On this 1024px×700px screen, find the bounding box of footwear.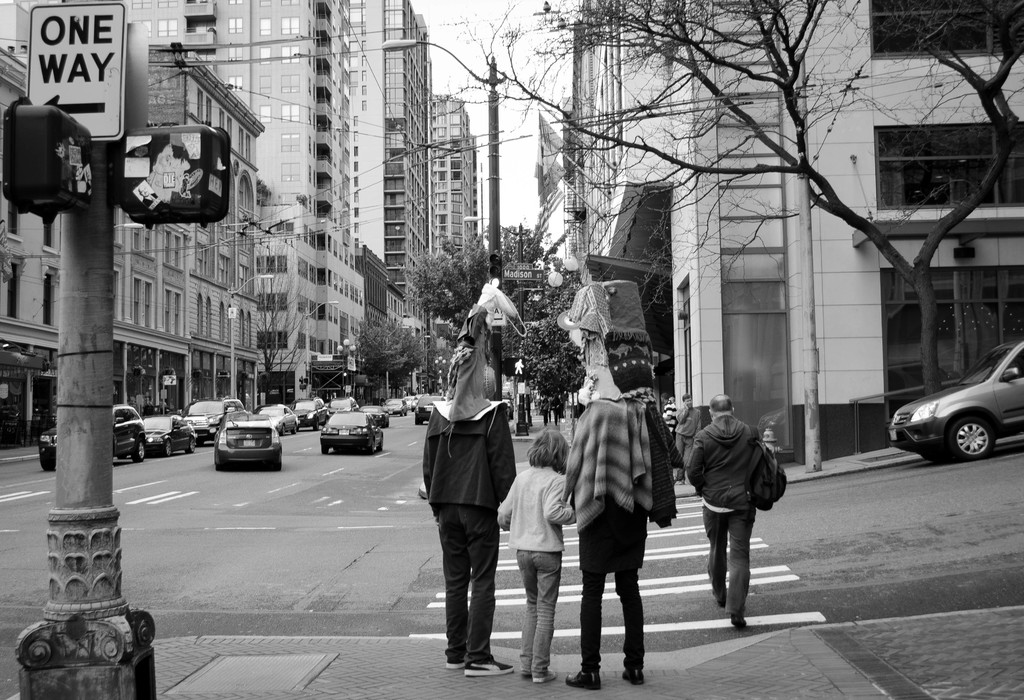
Bounding box: l=622, t=666, r=641, b=683.
